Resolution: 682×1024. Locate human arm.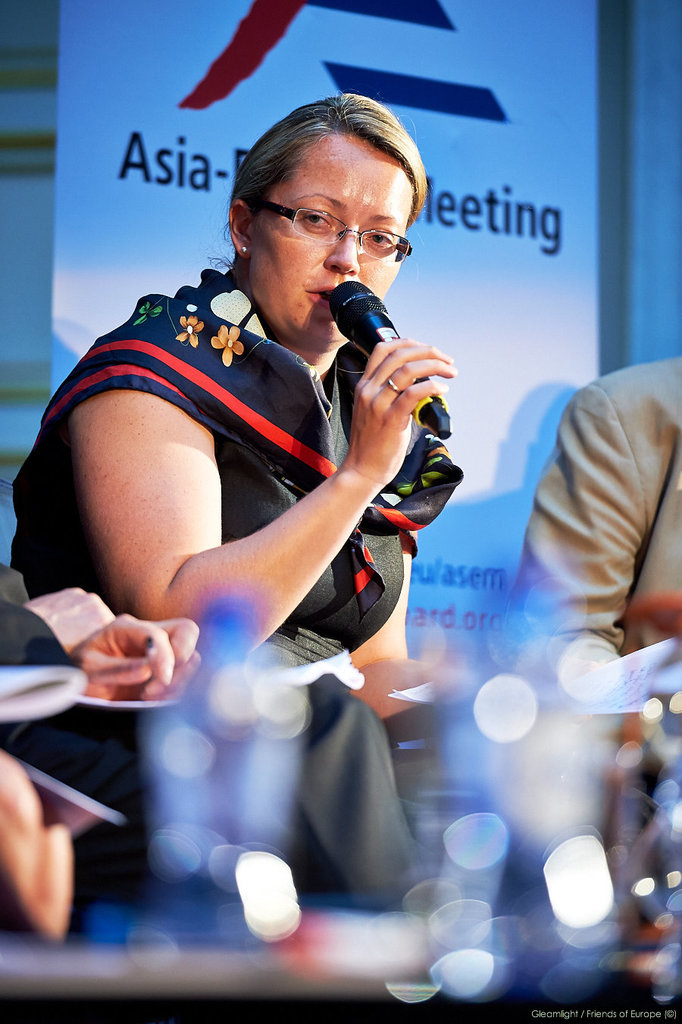
[left=343, top=459, right=481, bottom=728].
